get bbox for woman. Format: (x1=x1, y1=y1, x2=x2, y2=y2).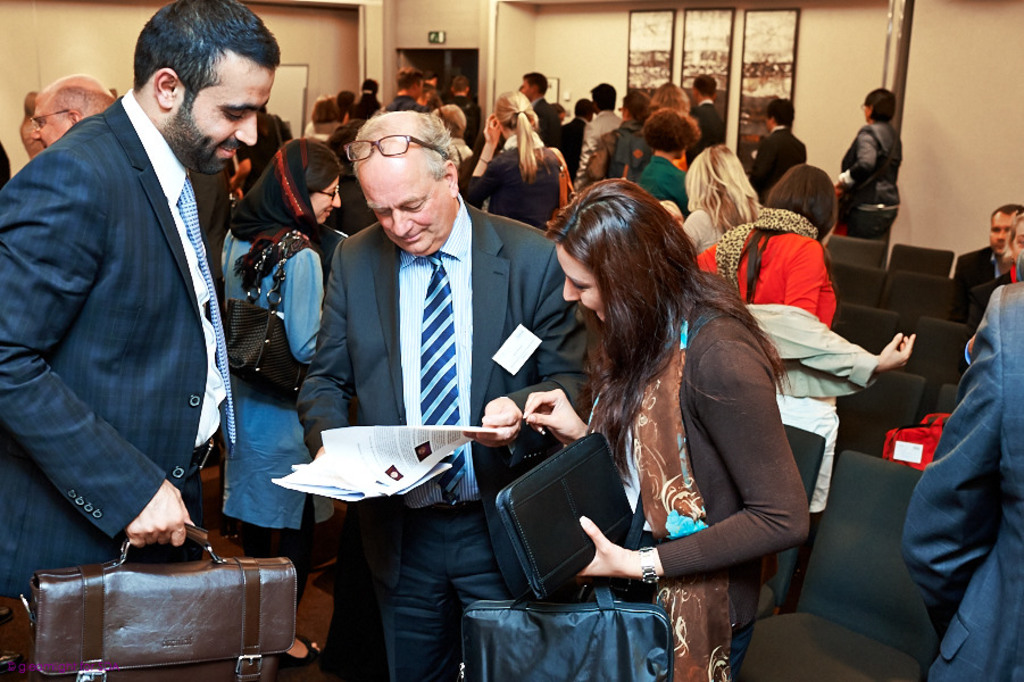
(x1=458, y1=94, x2=578, y2=230).
